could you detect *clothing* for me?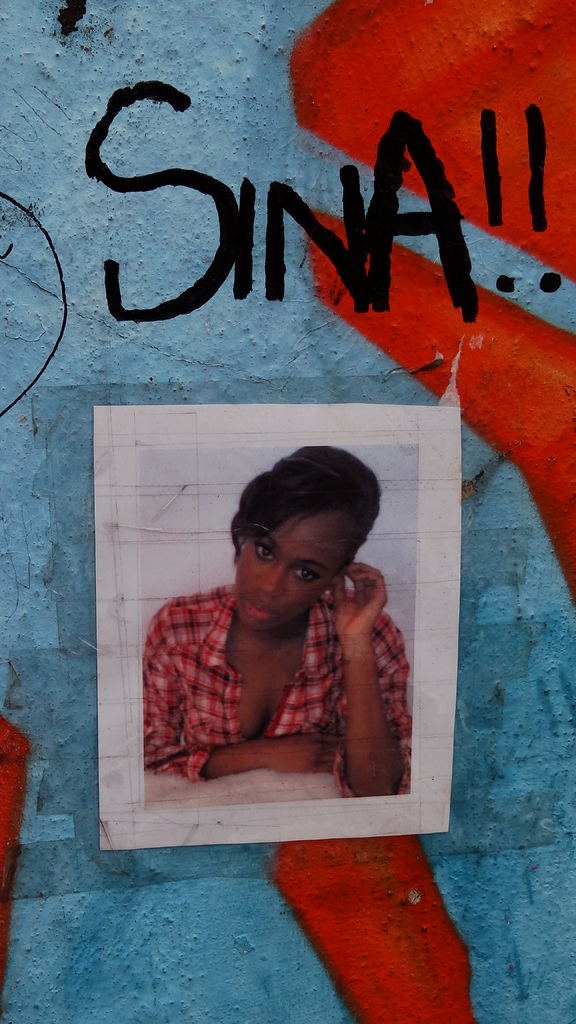
Detection result: 134,552,412,817.
